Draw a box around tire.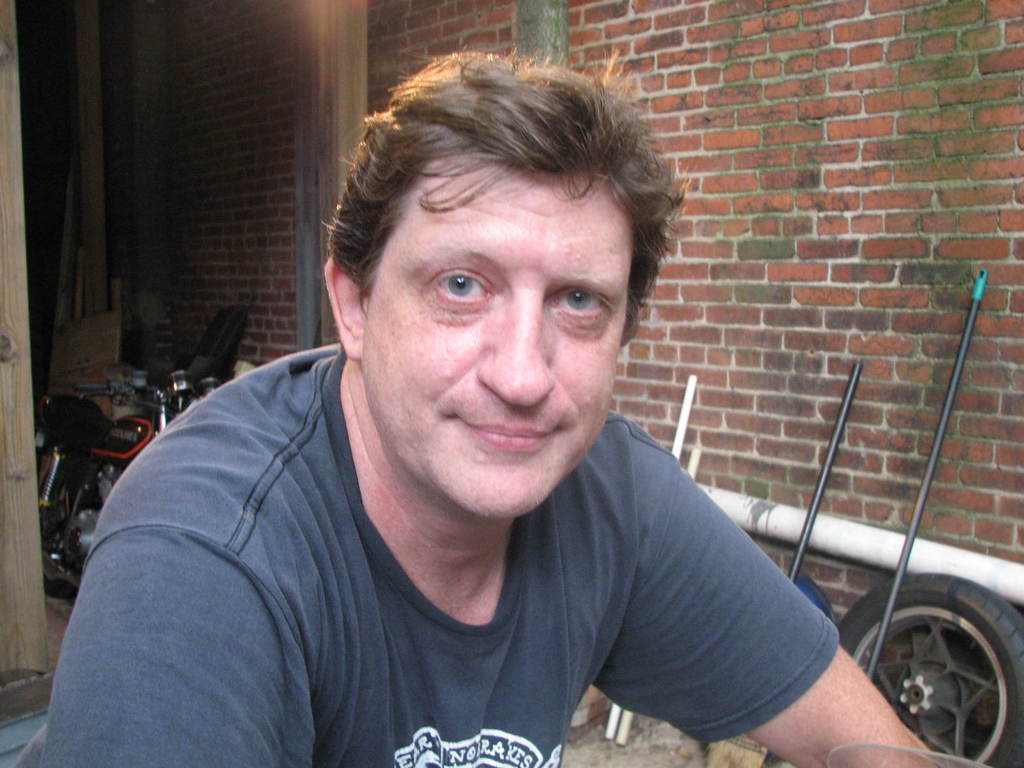
BBox(865, 573, 1016, 758).
